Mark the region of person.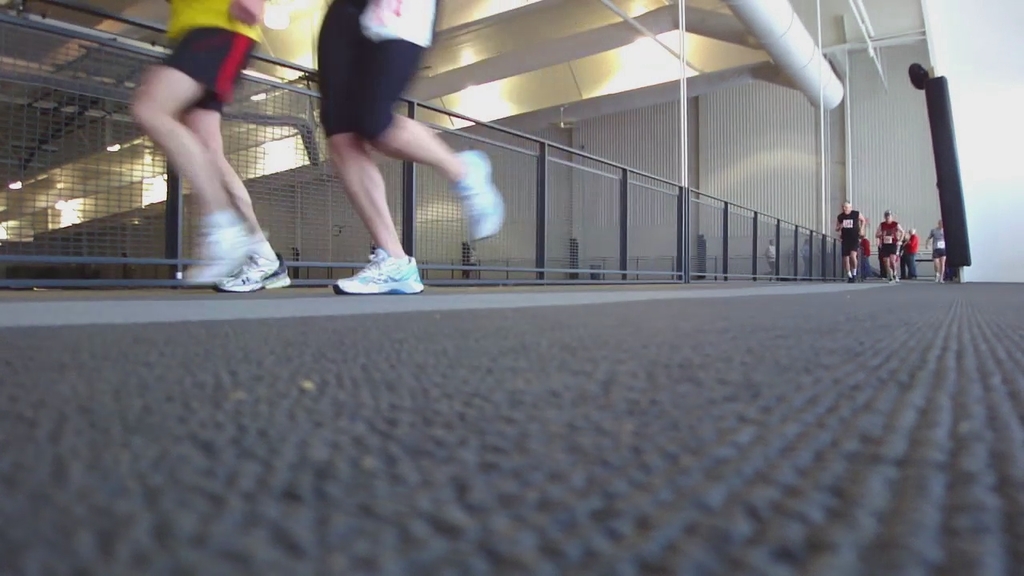
Region: x1=863, y1=235, x2=871, y2=274.
